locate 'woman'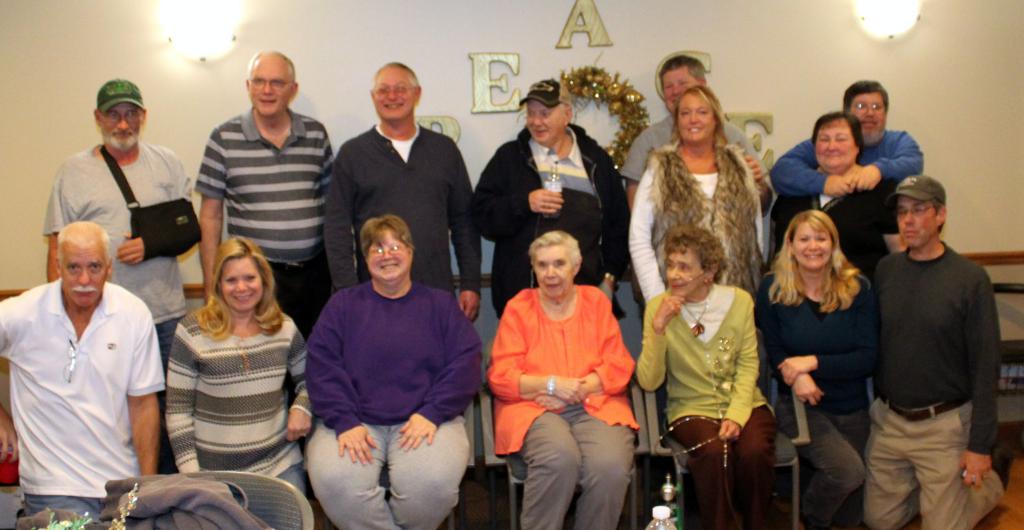
<bbox>462, 73, 621, 322</bbox>
